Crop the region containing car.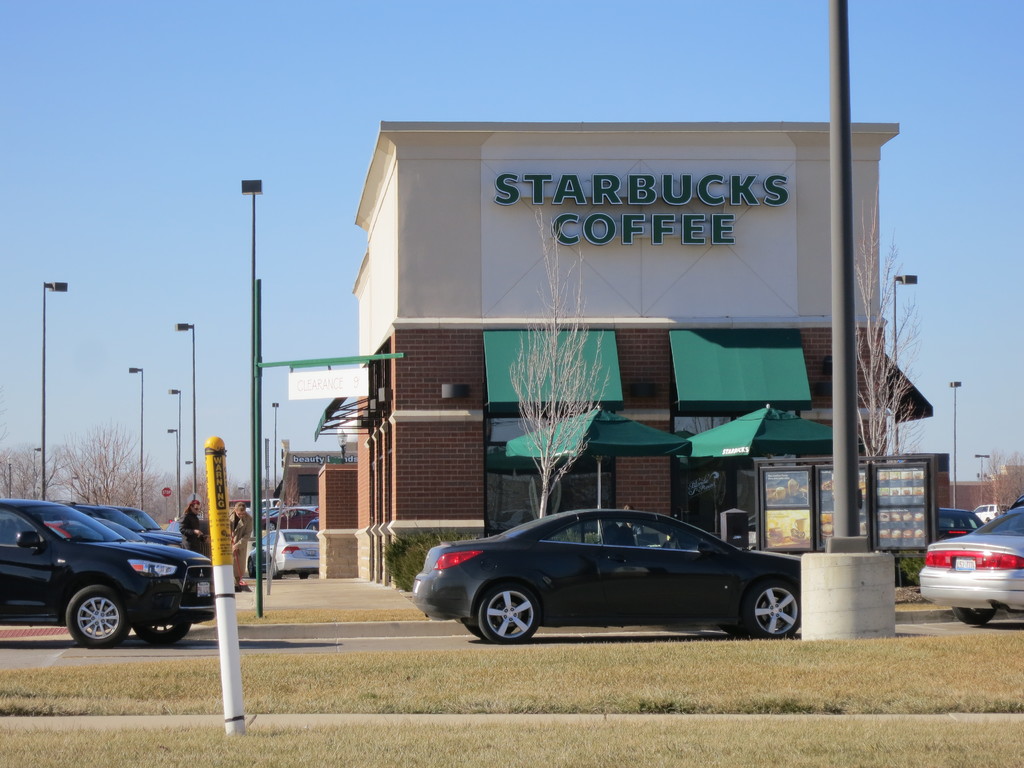
Crop region: {"x1": 250, "y1": 528, "x2": 324, "y2": 580}.
